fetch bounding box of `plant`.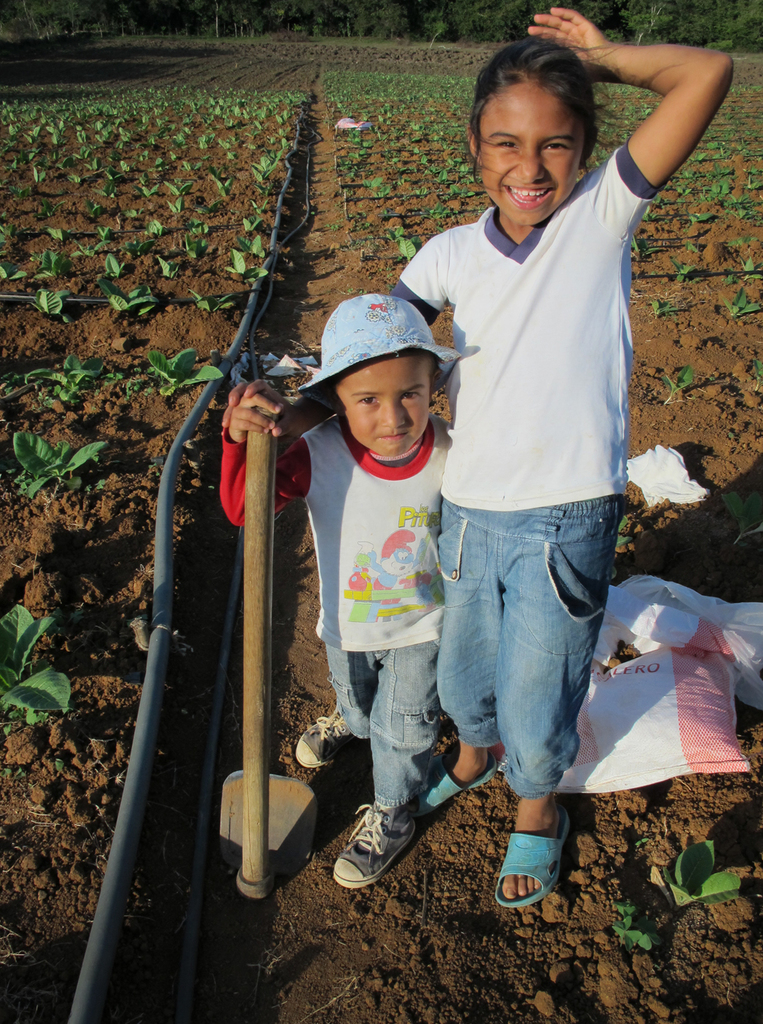
Bbox: [x1=141, y1=177, x2=156, y2=192].
